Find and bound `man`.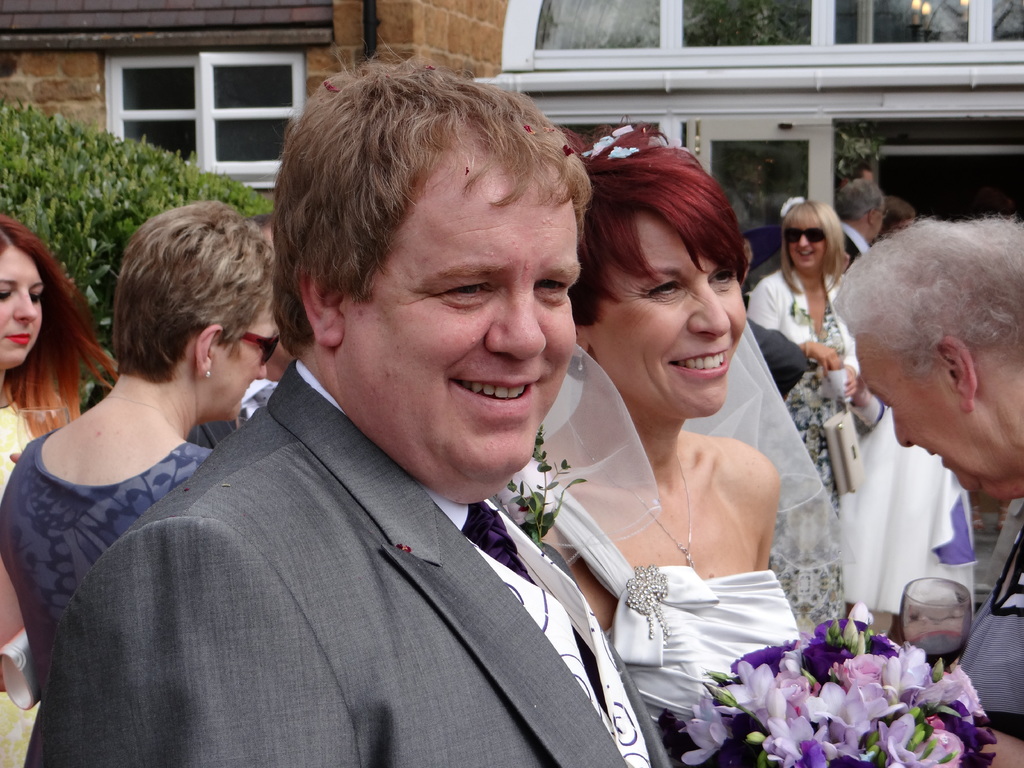
Bound: [836, 177, 887, 273].
